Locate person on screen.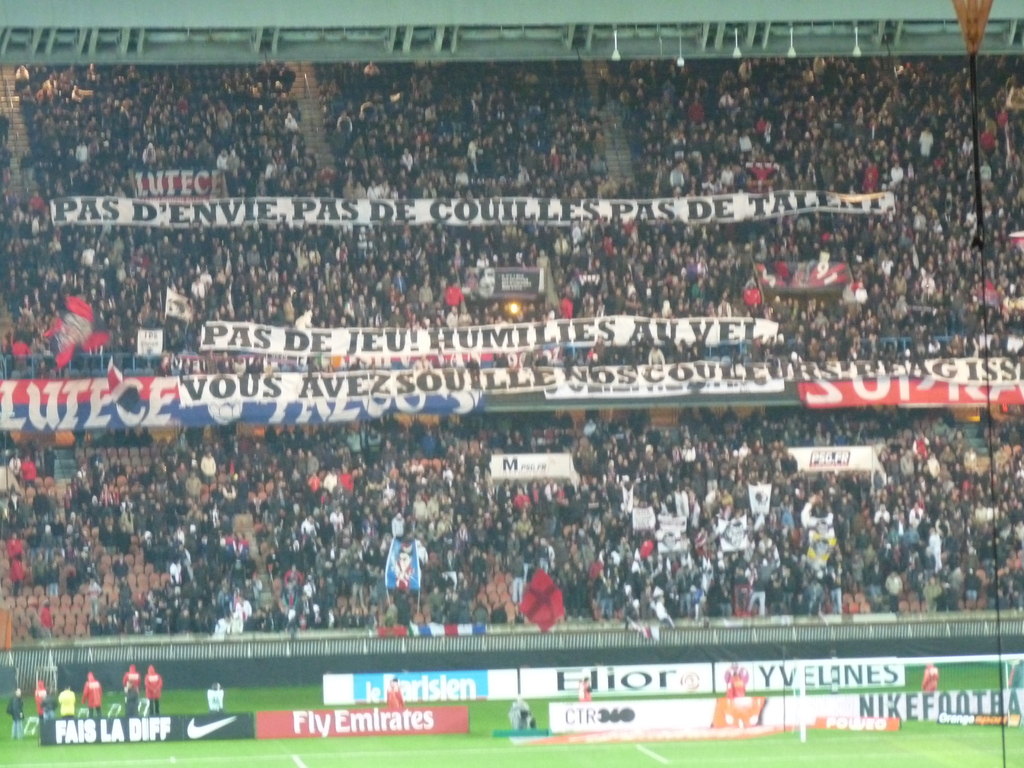
On screen at x1=117, y1=663, x2=140, y2=708.
